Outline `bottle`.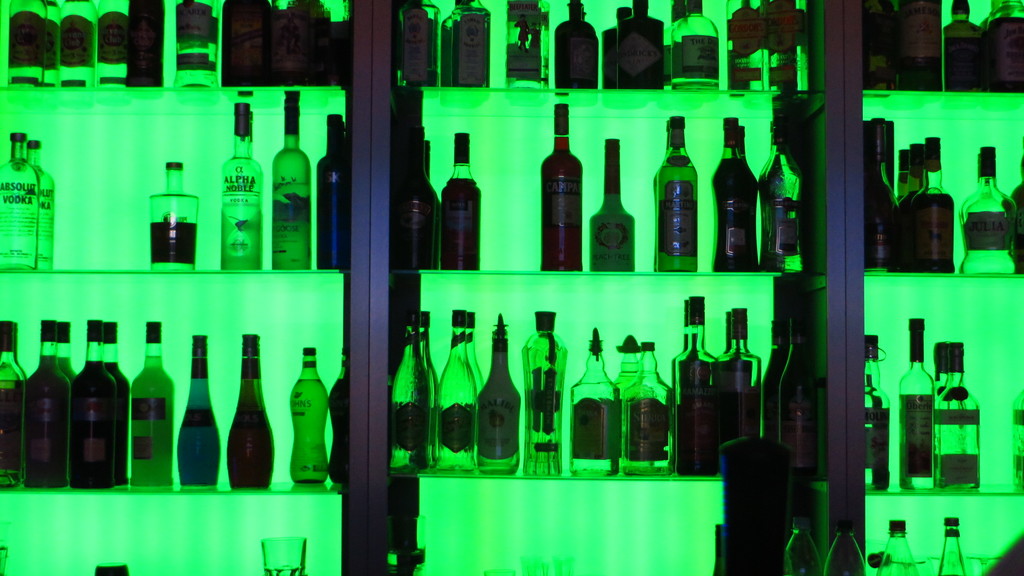
Outline: (left=476, top=310, right=524, bottom=469).
